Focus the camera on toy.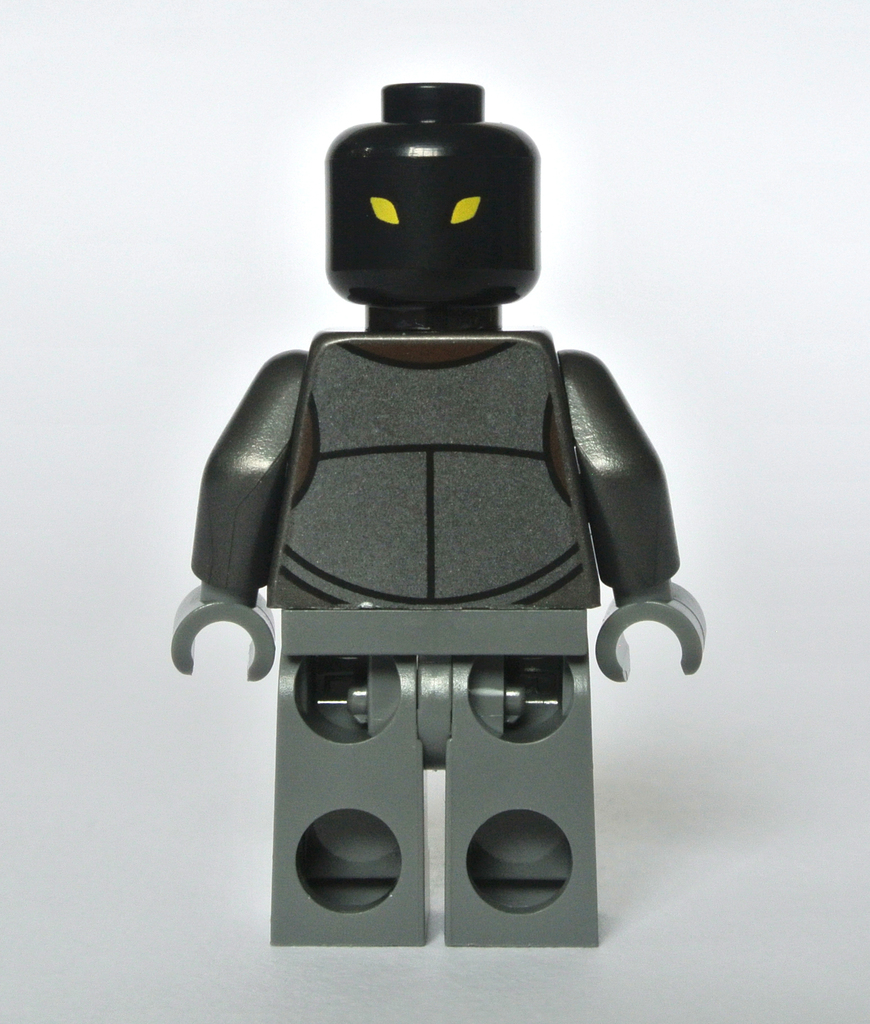
Focus region: bbox(168, 78, 715, 946).
